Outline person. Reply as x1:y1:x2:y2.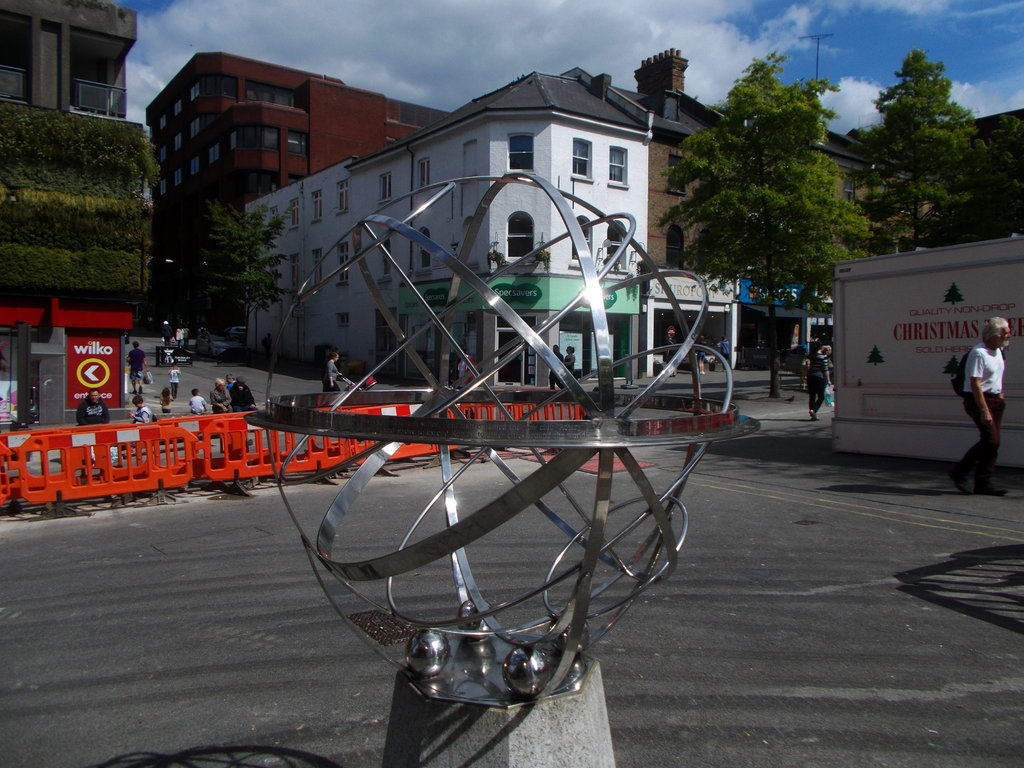
125:340:152:392.
